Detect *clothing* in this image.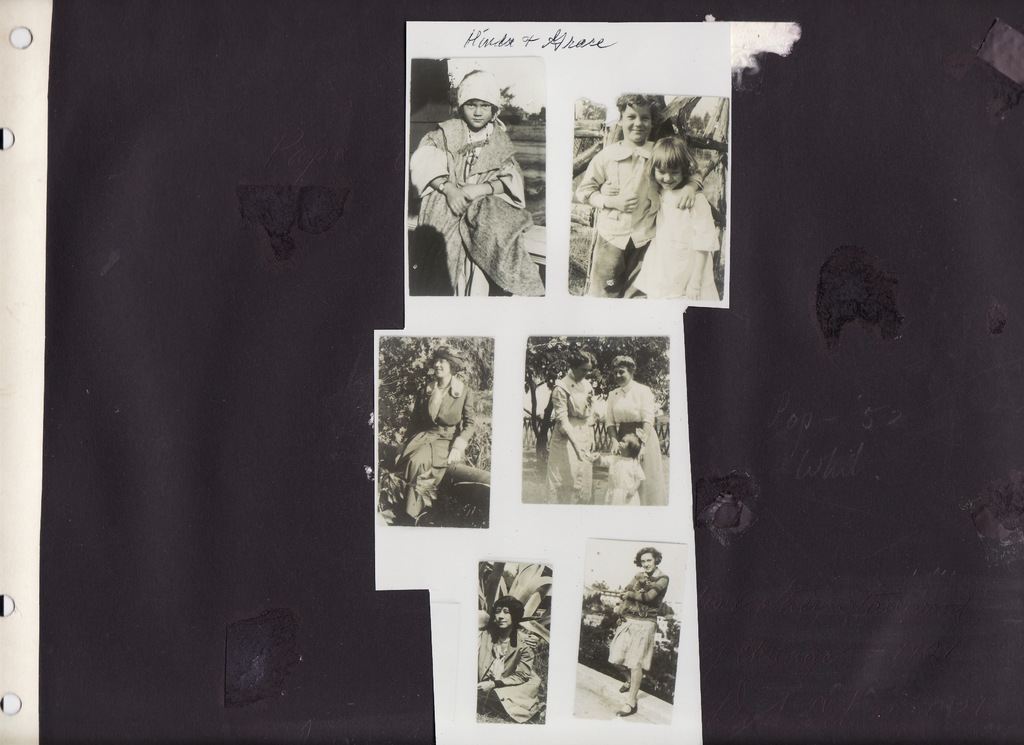
Detection: (left=545, top=386, right=587, bottom=492).
